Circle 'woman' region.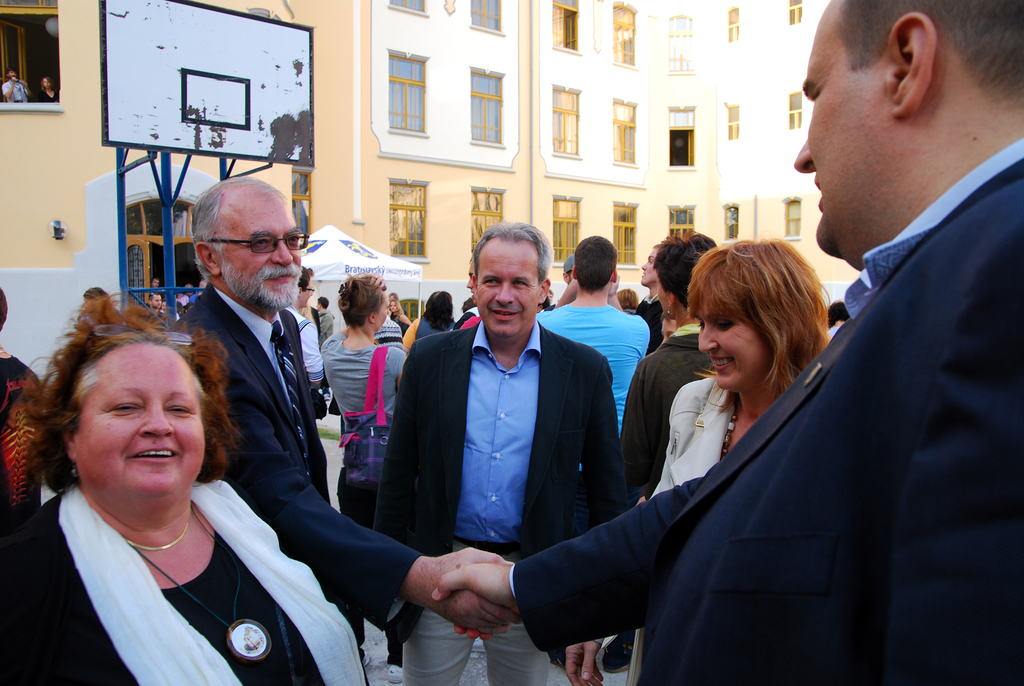
Region: (389, 302, 401, 322).
